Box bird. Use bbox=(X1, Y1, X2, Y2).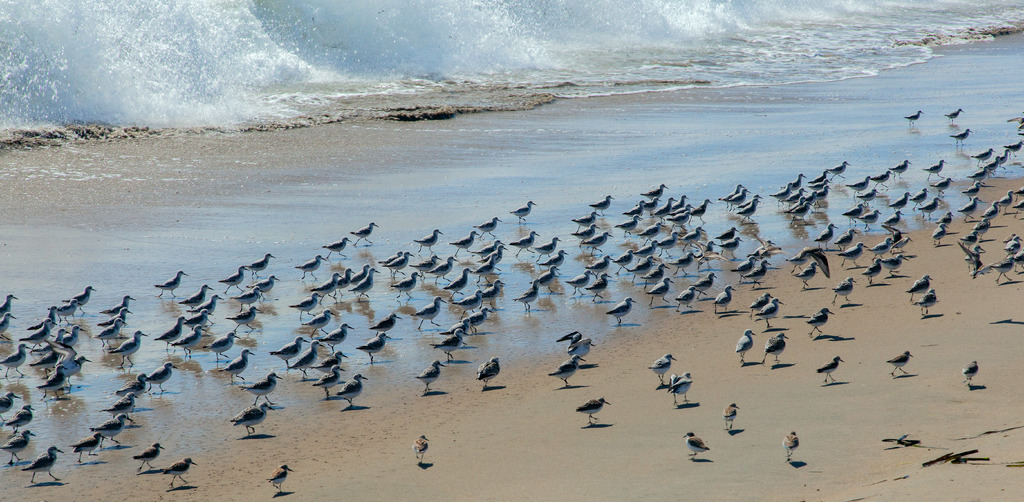
bbox=(471, 218, 501, 239).
